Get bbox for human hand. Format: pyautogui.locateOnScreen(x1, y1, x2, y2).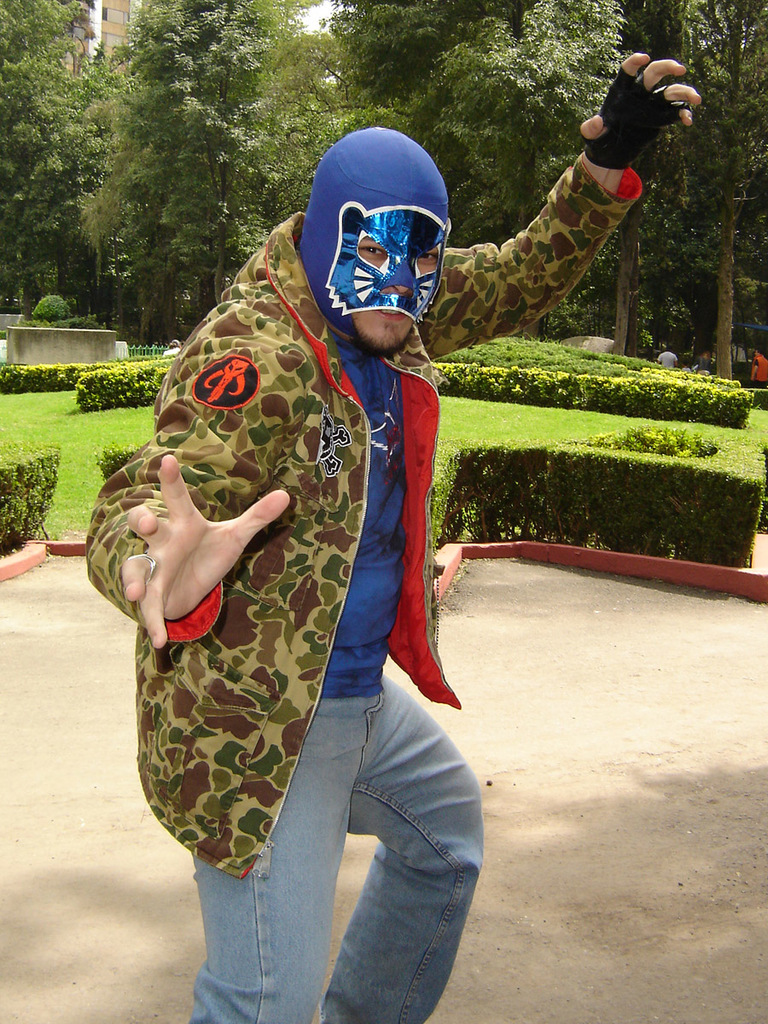
pyautogui.locateOnScreen(751, 375, 759, 383).
